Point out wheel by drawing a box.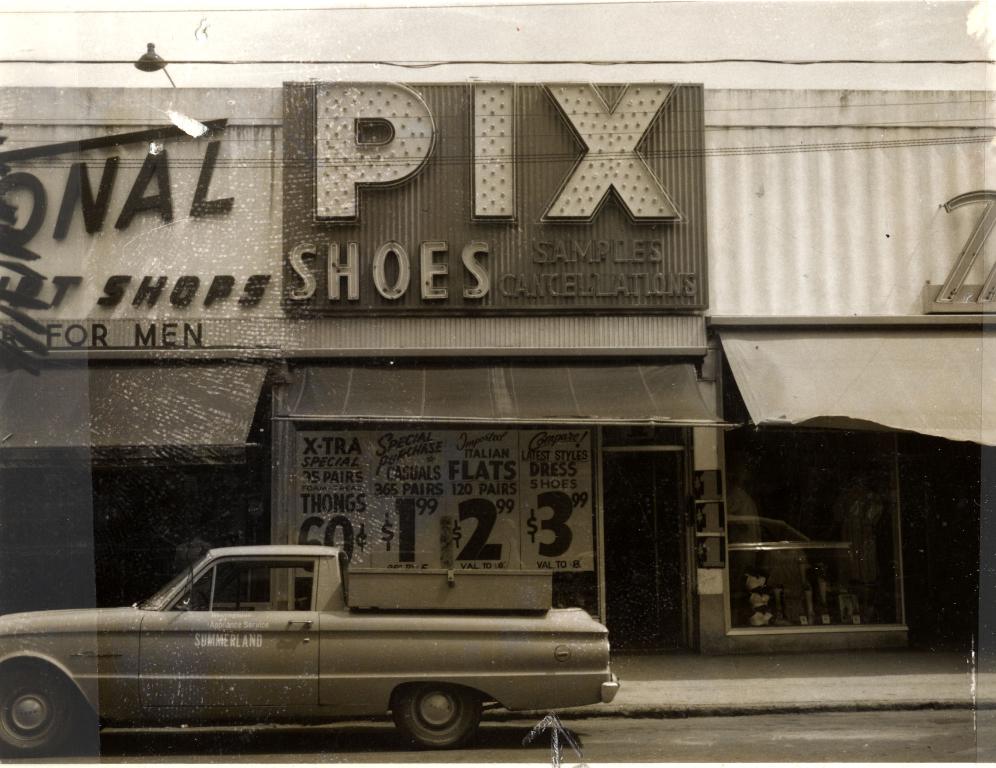
left=402, top=685, right=489, bottom=754.
